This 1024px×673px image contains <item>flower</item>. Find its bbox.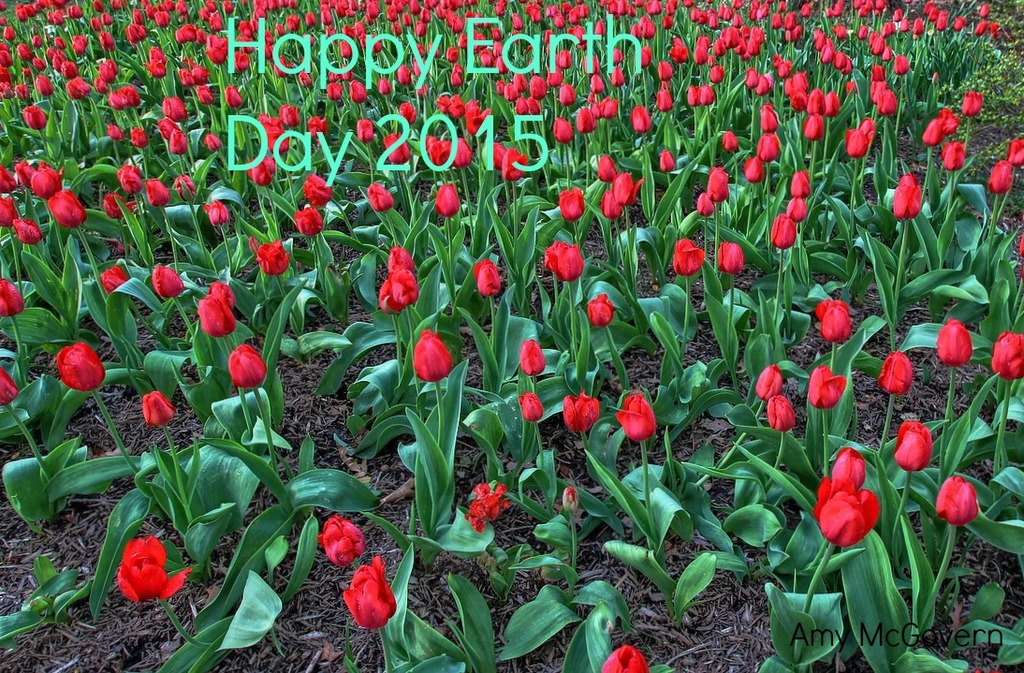
788/170/810/195.
